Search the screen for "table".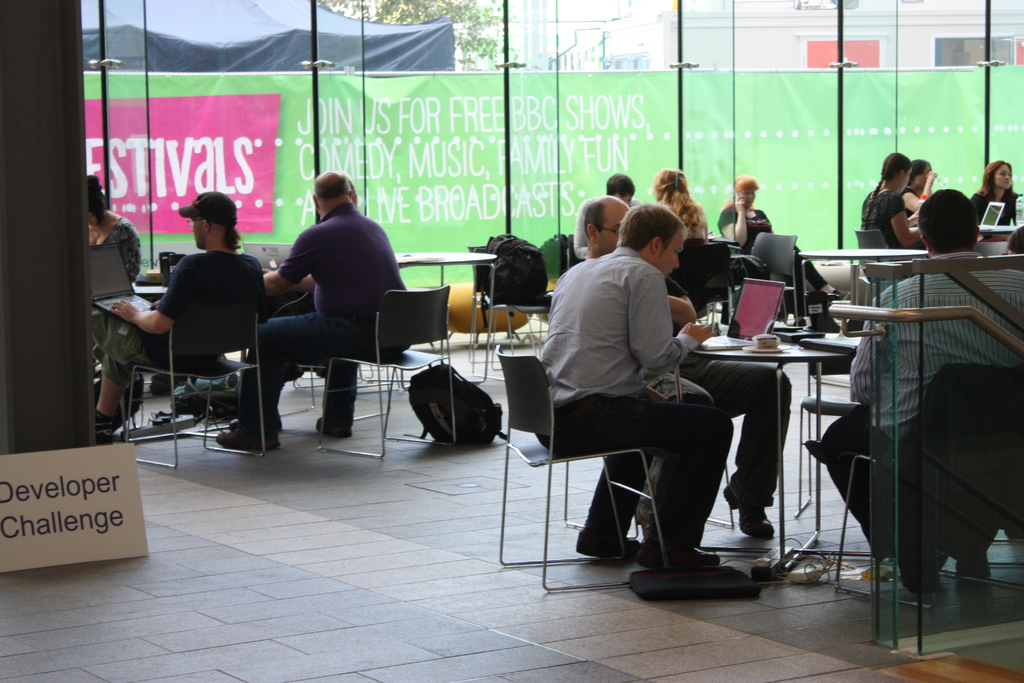
Found at 797:243:930:320.
